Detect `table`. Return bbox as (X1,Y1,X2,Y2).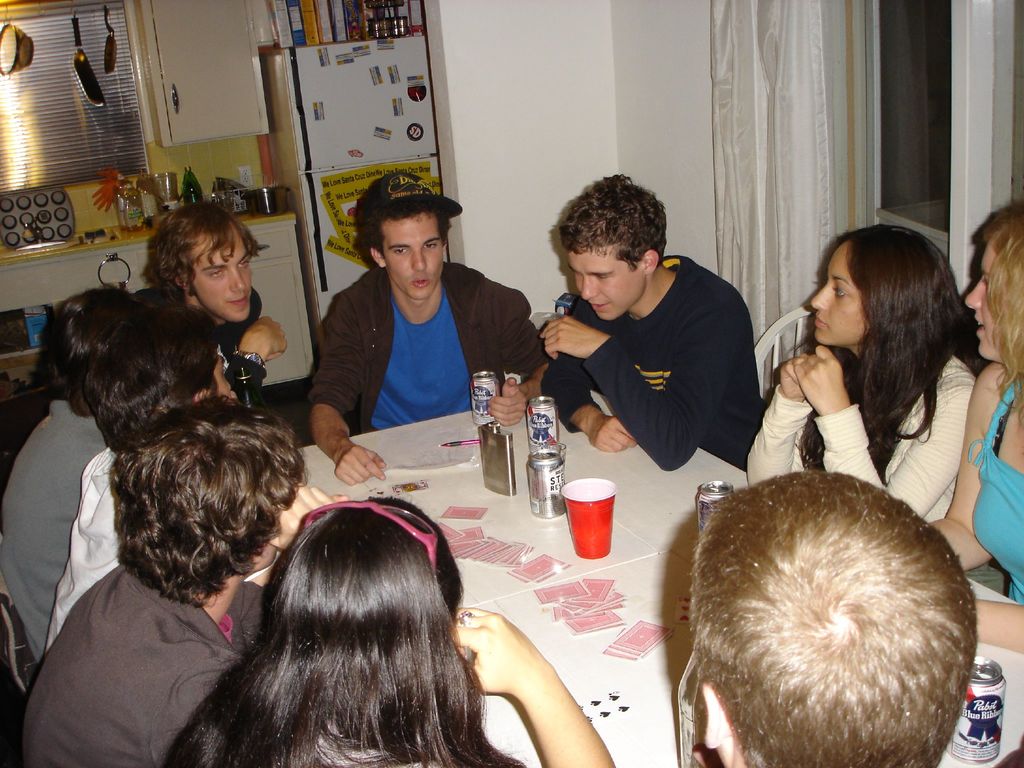
(291,383,1023,767).
